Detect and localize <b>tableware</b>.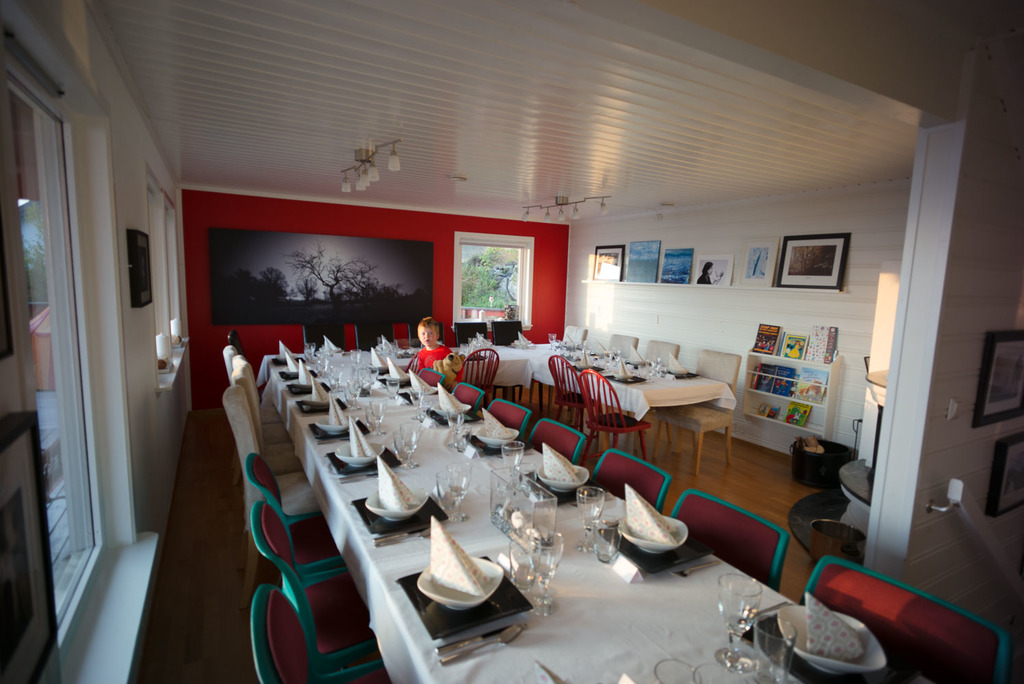
Localized at box=[430, 399, 469, 420].
